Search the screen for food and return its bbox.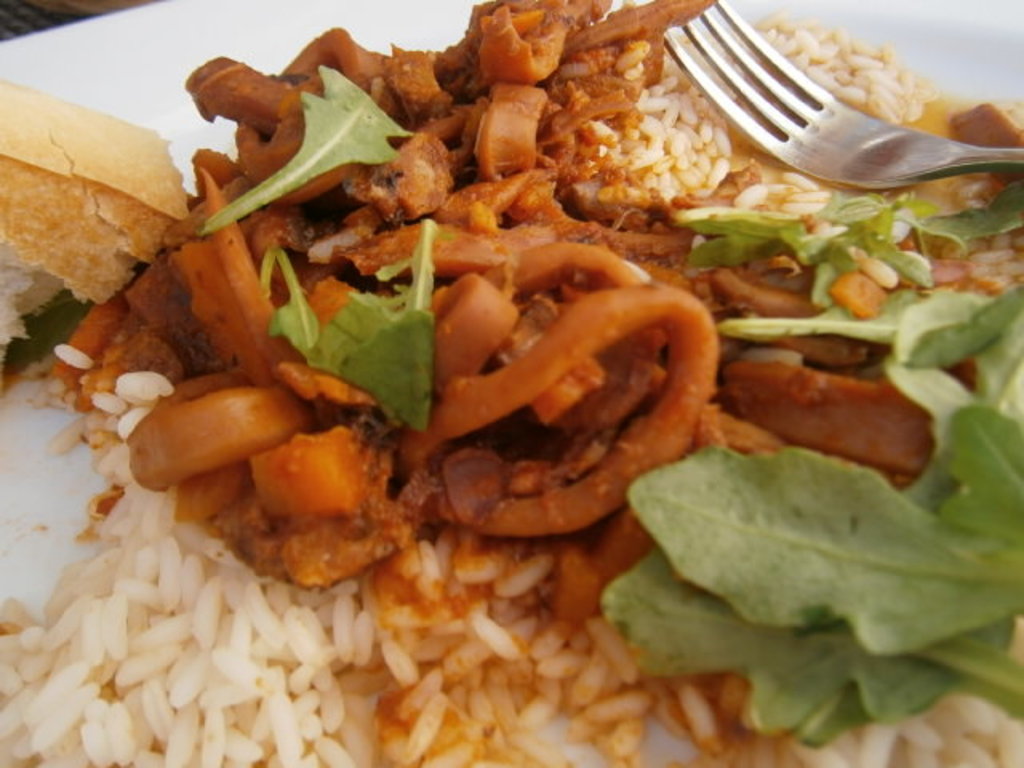
Found: [0,64,189,298].
